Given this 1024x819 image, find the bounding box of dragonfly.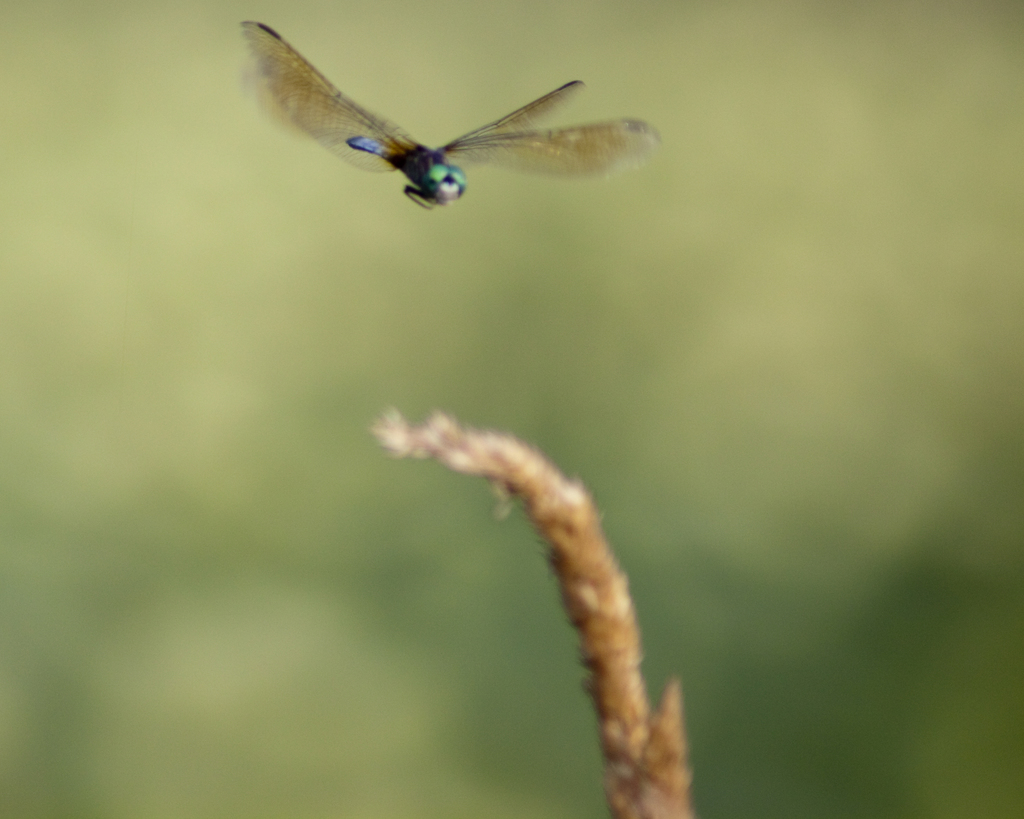
(x1=239, y1=20, x2=662, y2=212).
